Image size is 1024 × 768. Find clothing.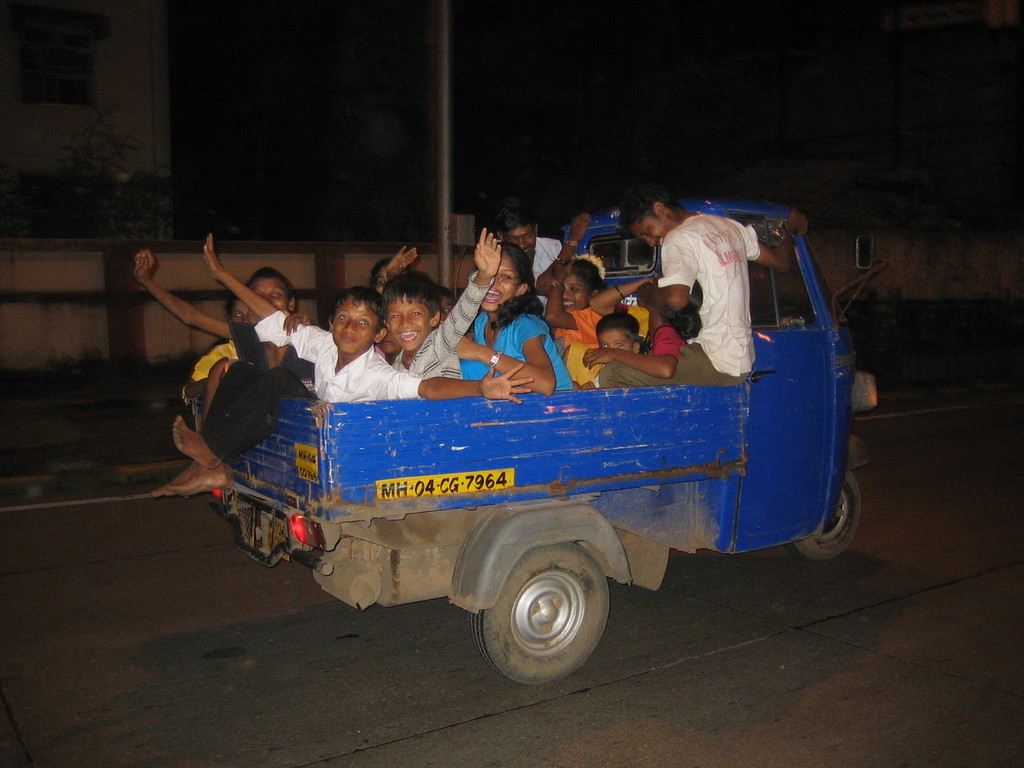
box(552, 307, 607, 340).
